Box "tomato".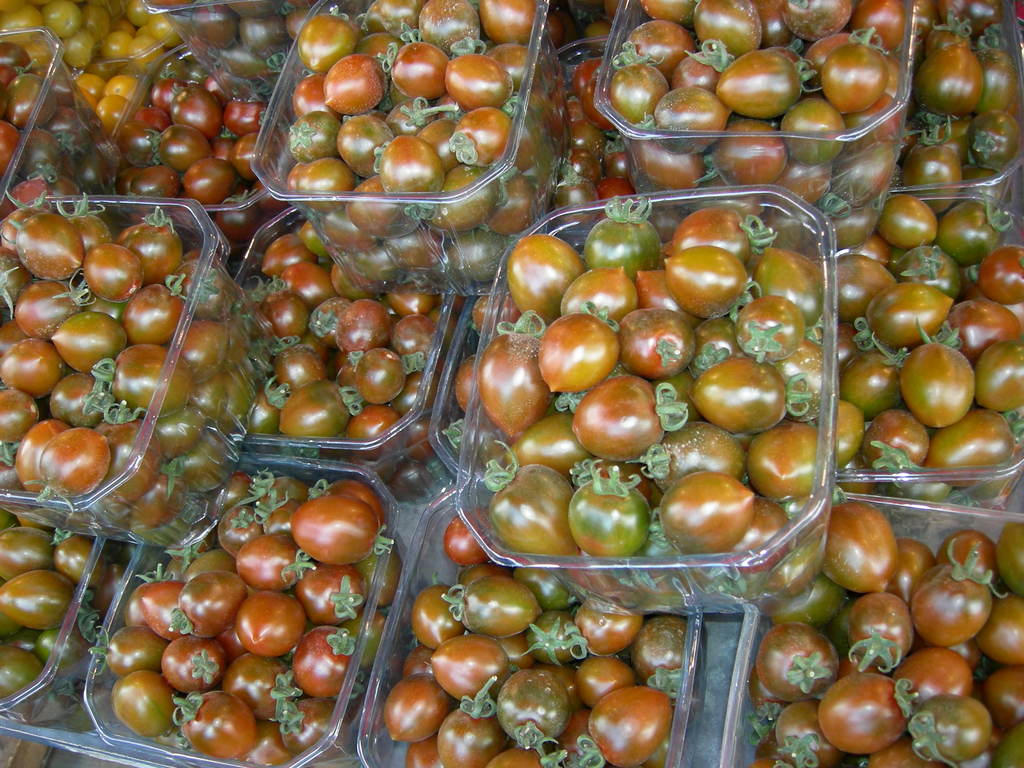
Rect(837, 683, 919, 761).
